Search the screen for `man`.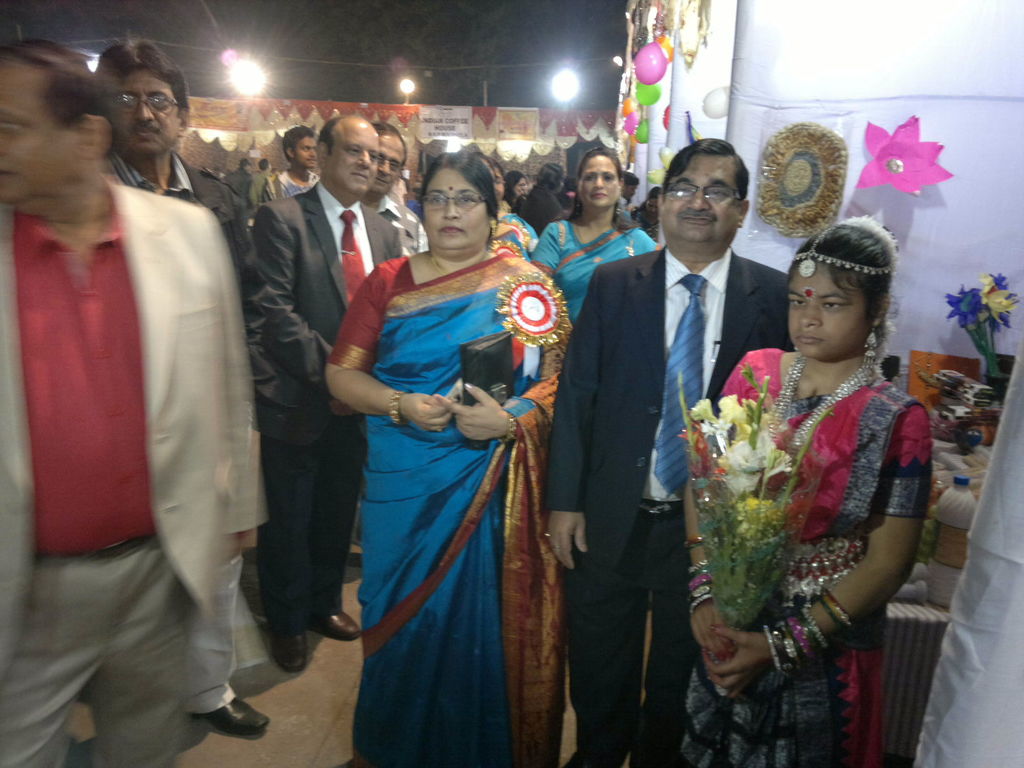
Found at bbox(250, 159, 282, 207).
